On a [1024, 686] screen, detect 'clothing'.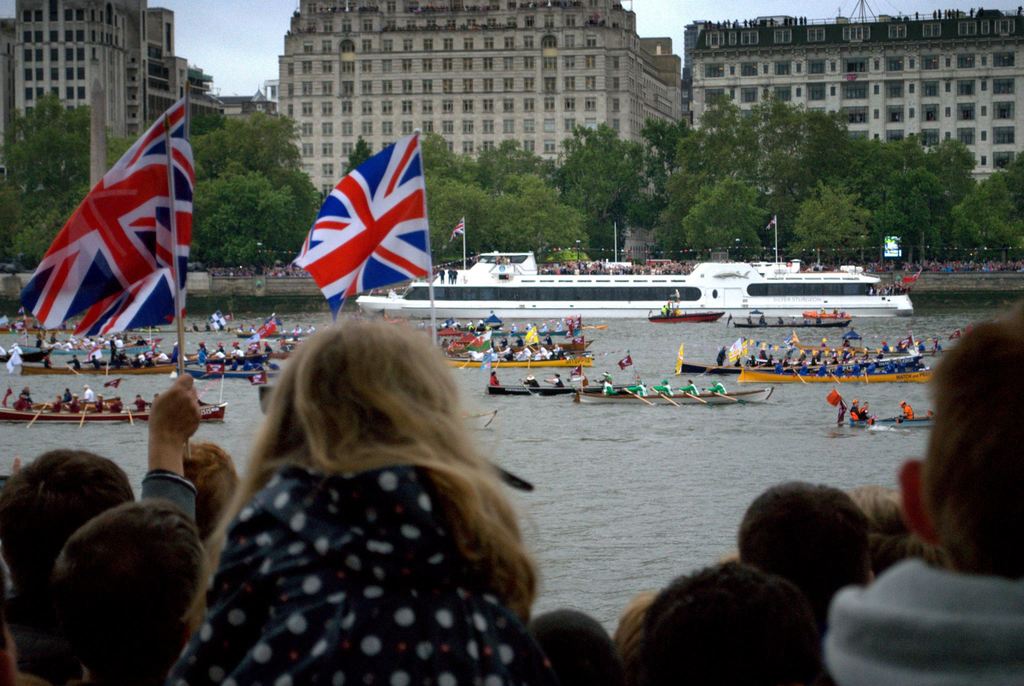
x1=491 y1=375 x2=499 y2=386.
